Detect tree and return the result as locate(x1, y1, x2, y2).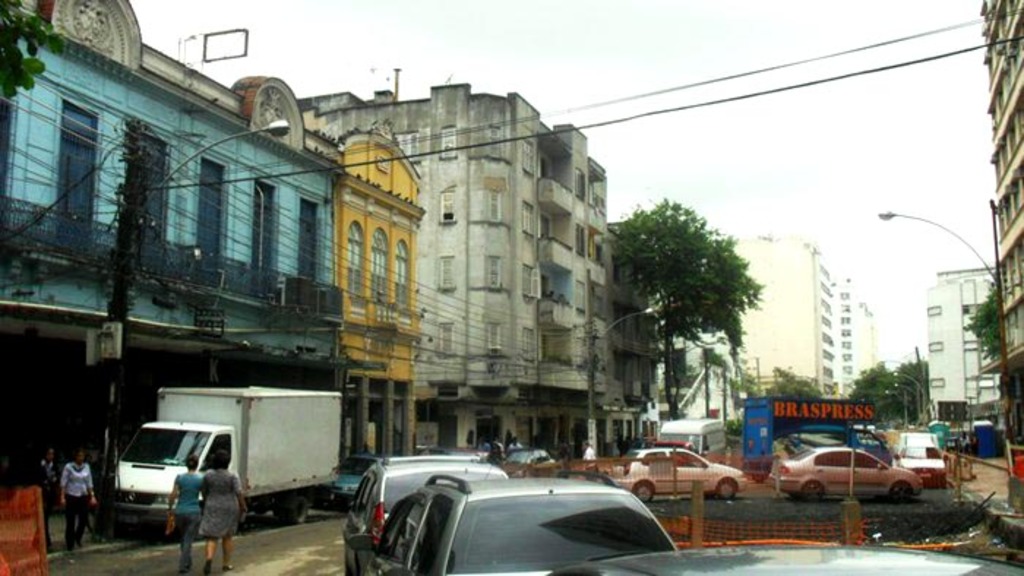
locate(604, 173, 777, 433).
